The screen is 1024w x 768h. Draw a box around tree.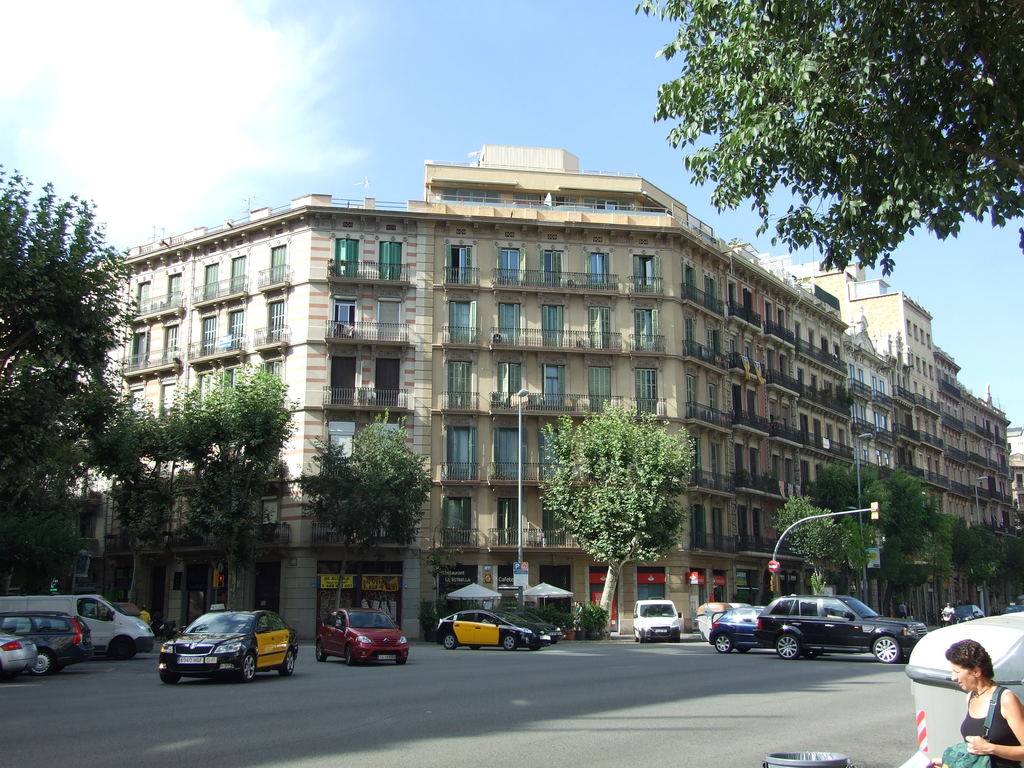
x1=0, y1=172, x2=152, y2=576.
